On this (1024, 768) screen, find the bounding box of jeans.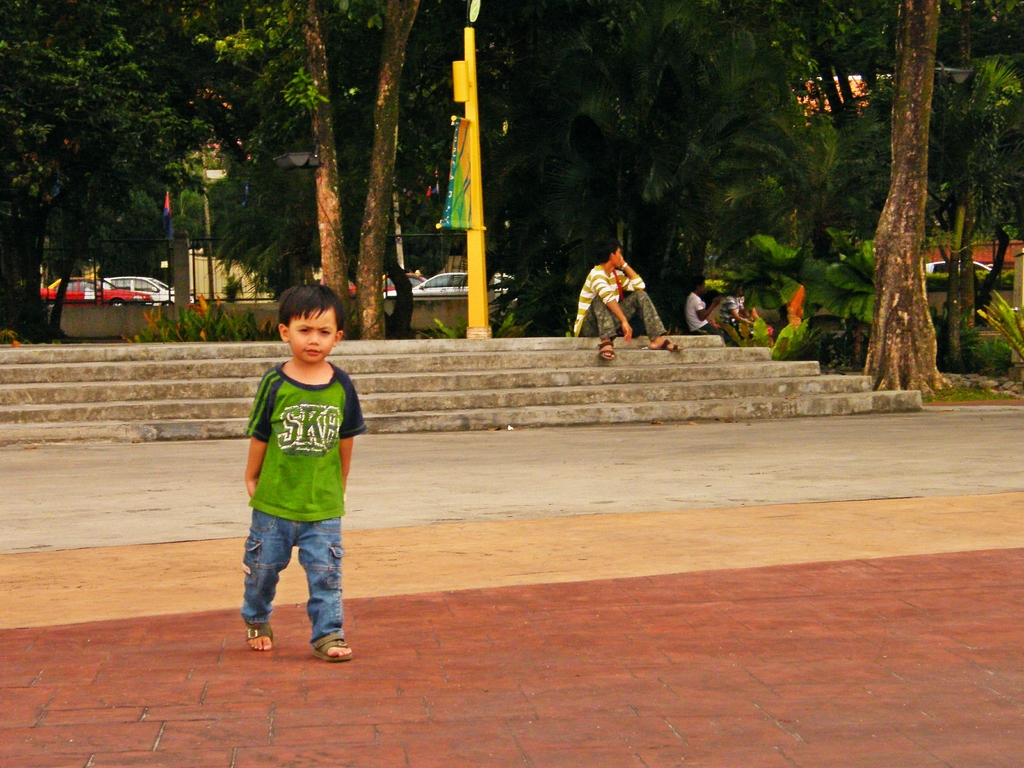
Bounding box: crop(700, 319, 743, 349).
